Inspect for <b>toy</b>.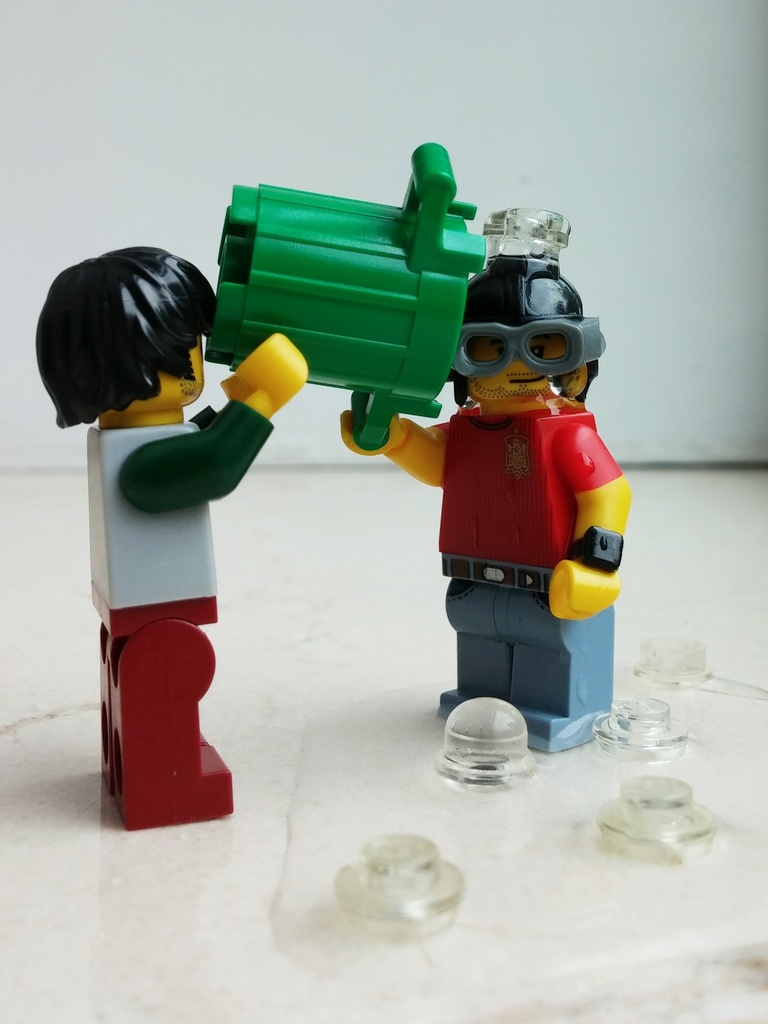
Inspection: detection(337, 202, 634, 751).
